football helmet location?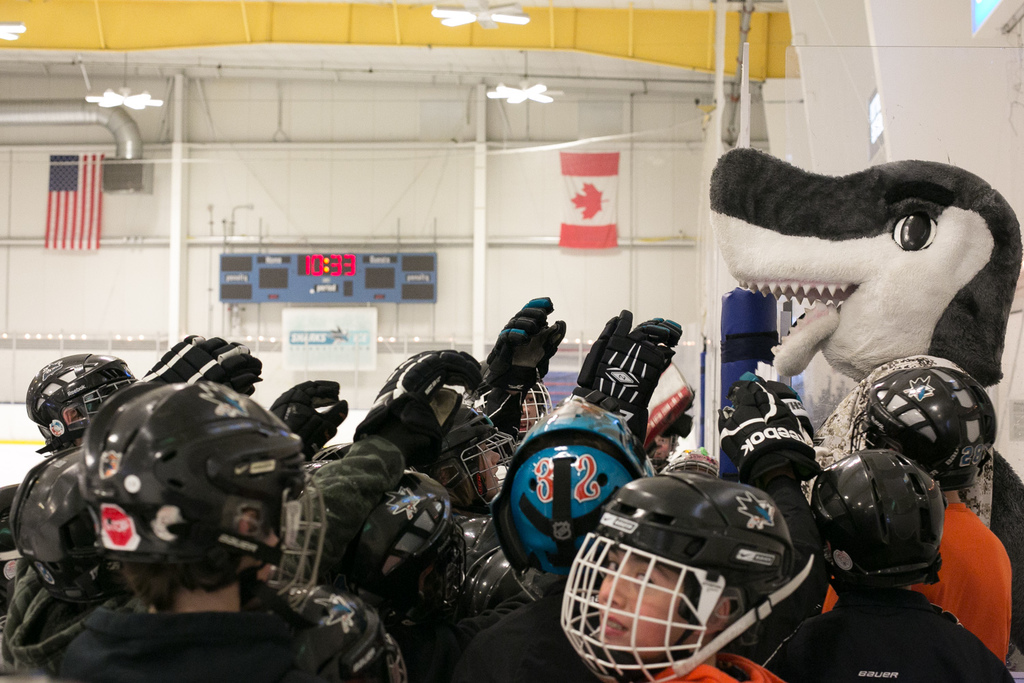
select_region(423, 414, 525, 512)
